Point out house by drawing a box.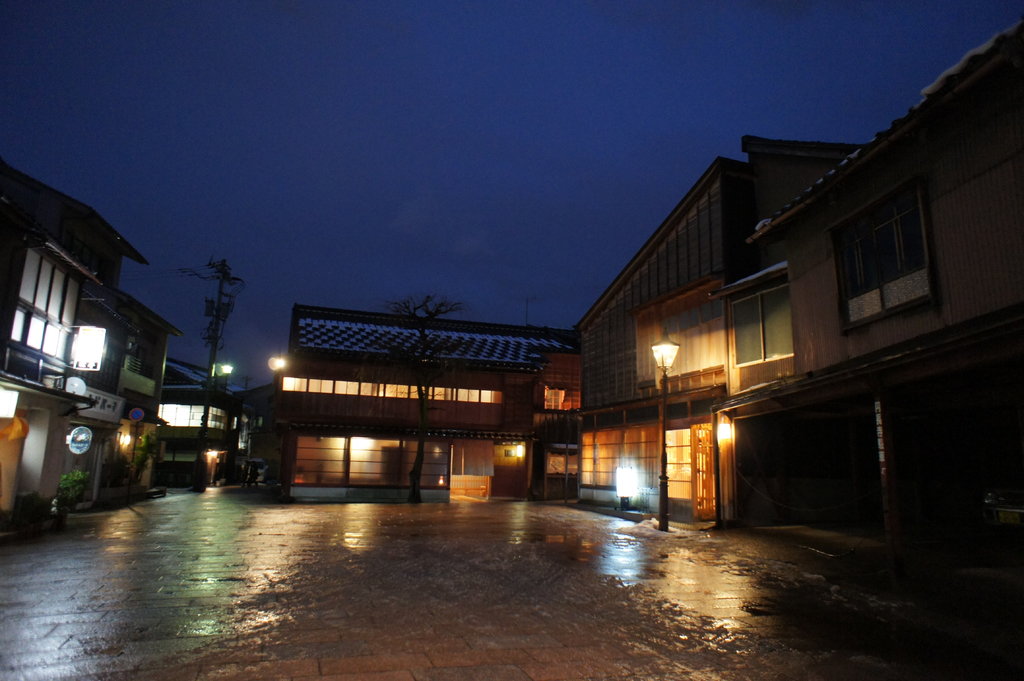
l=745, t=32, r=1023, b=581.
